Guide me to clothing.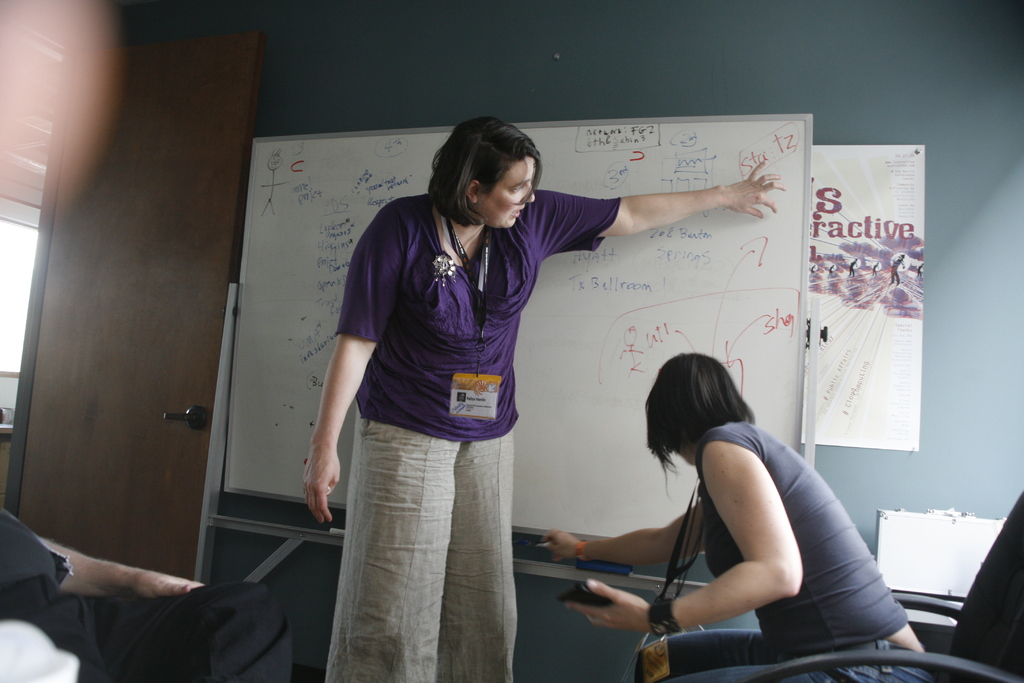
Guidance: [x1=308, y1=169, x2=583, y2=640].
